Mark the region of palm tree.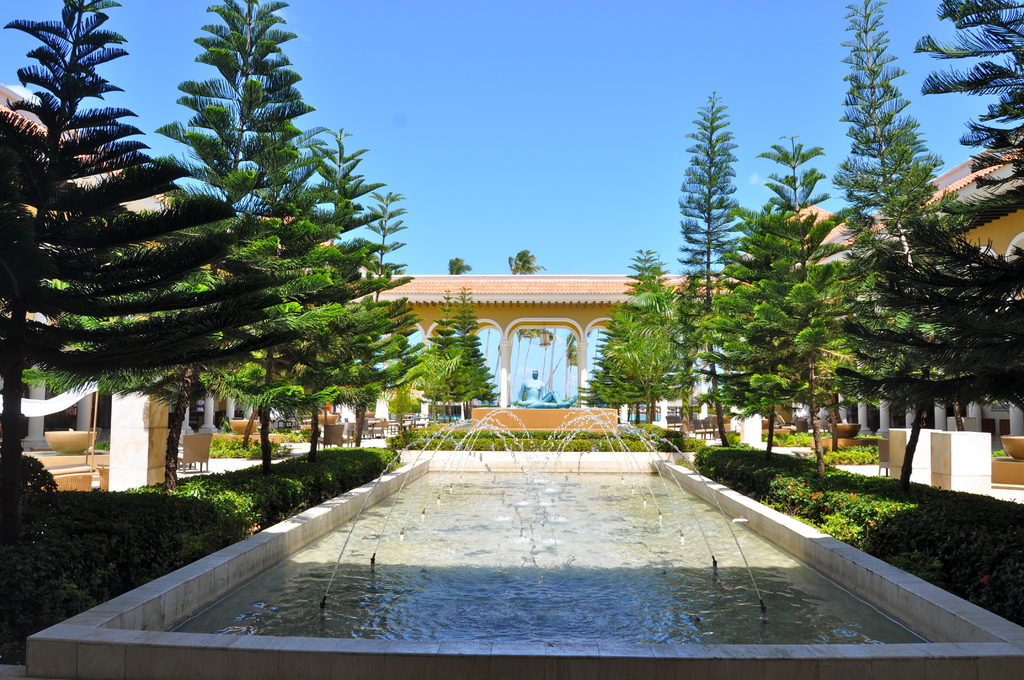
Region: locate(0, 0, 232, 559).
